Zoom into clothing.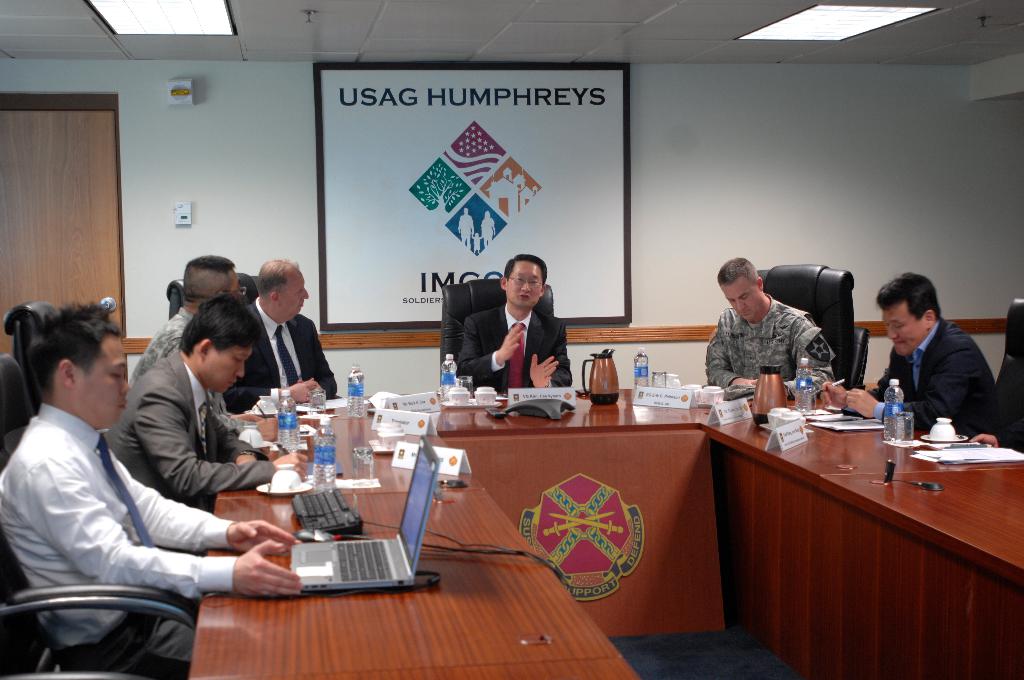
Zoom target: [x1=223, y1=299, x2=332, y2=409].
